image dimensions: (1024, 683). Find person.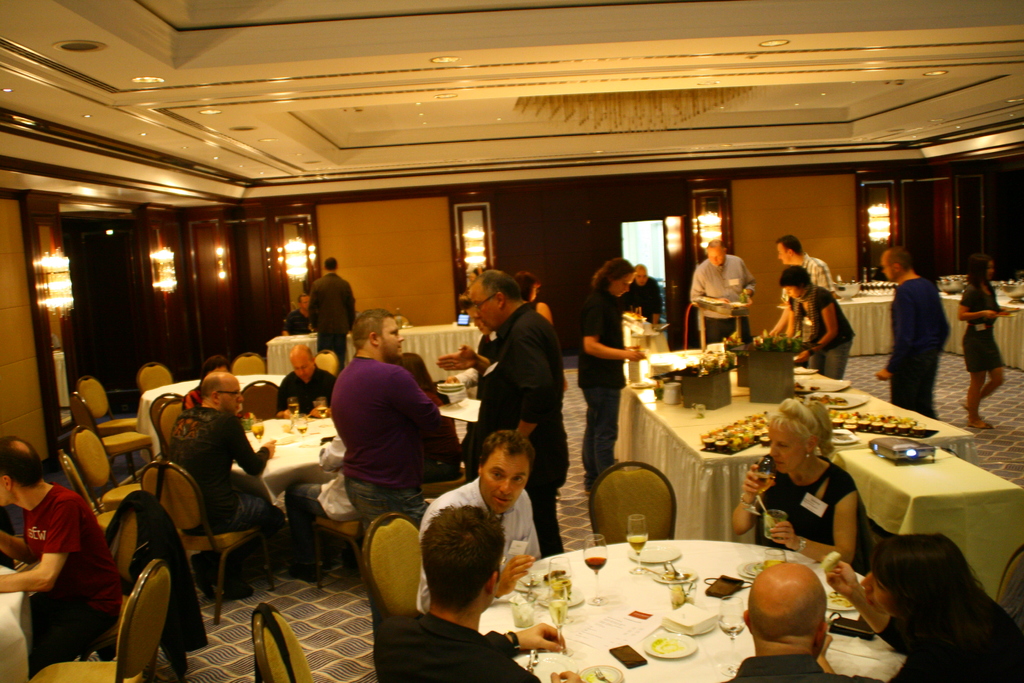
(x1=378, y1=504, x2=573, y2=682).
